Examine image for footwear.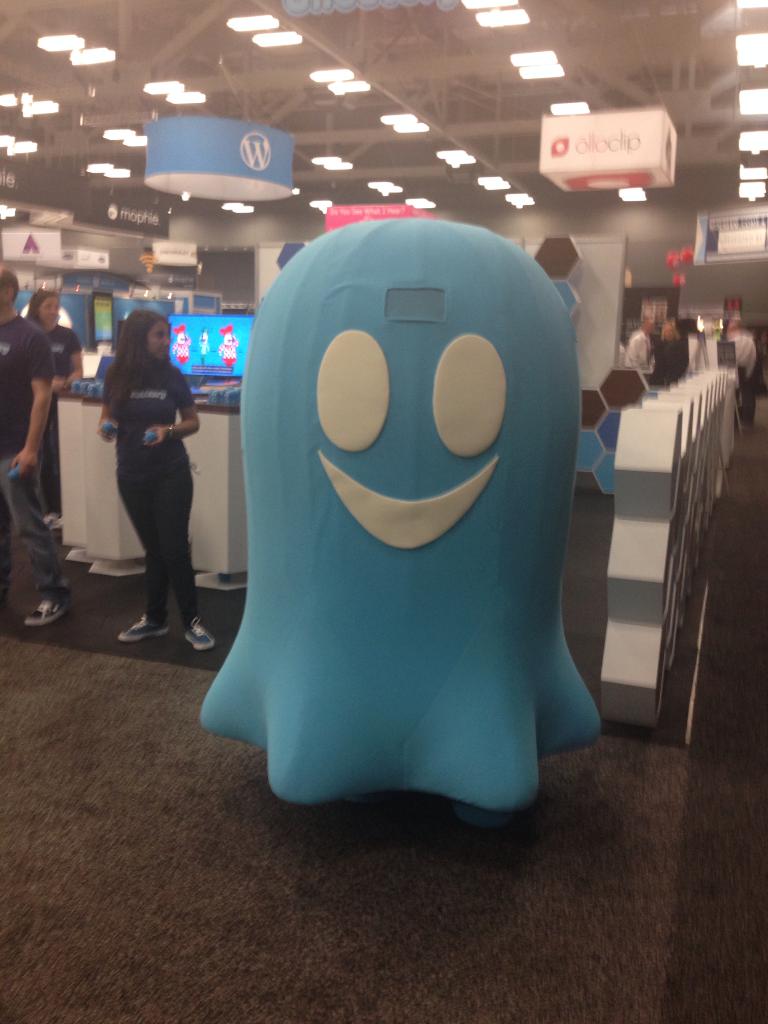
Examination result: box(186, 614, 215, 652).
